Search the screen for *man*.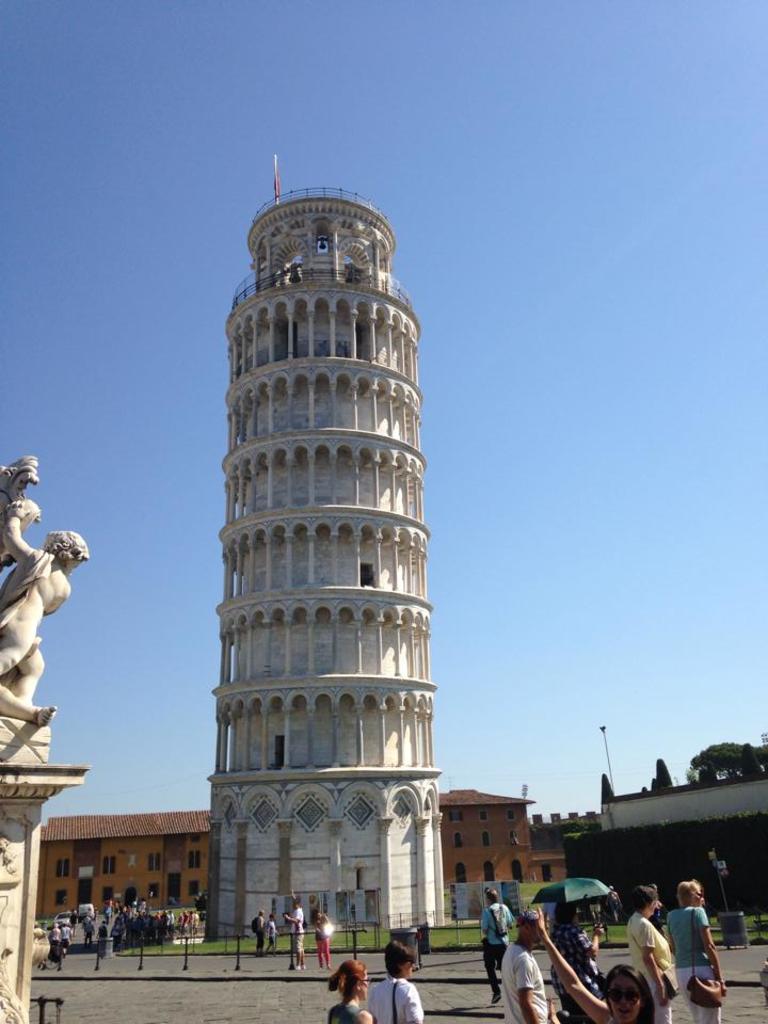
Found at (left=284, top=889, right=305, bottom=970).
